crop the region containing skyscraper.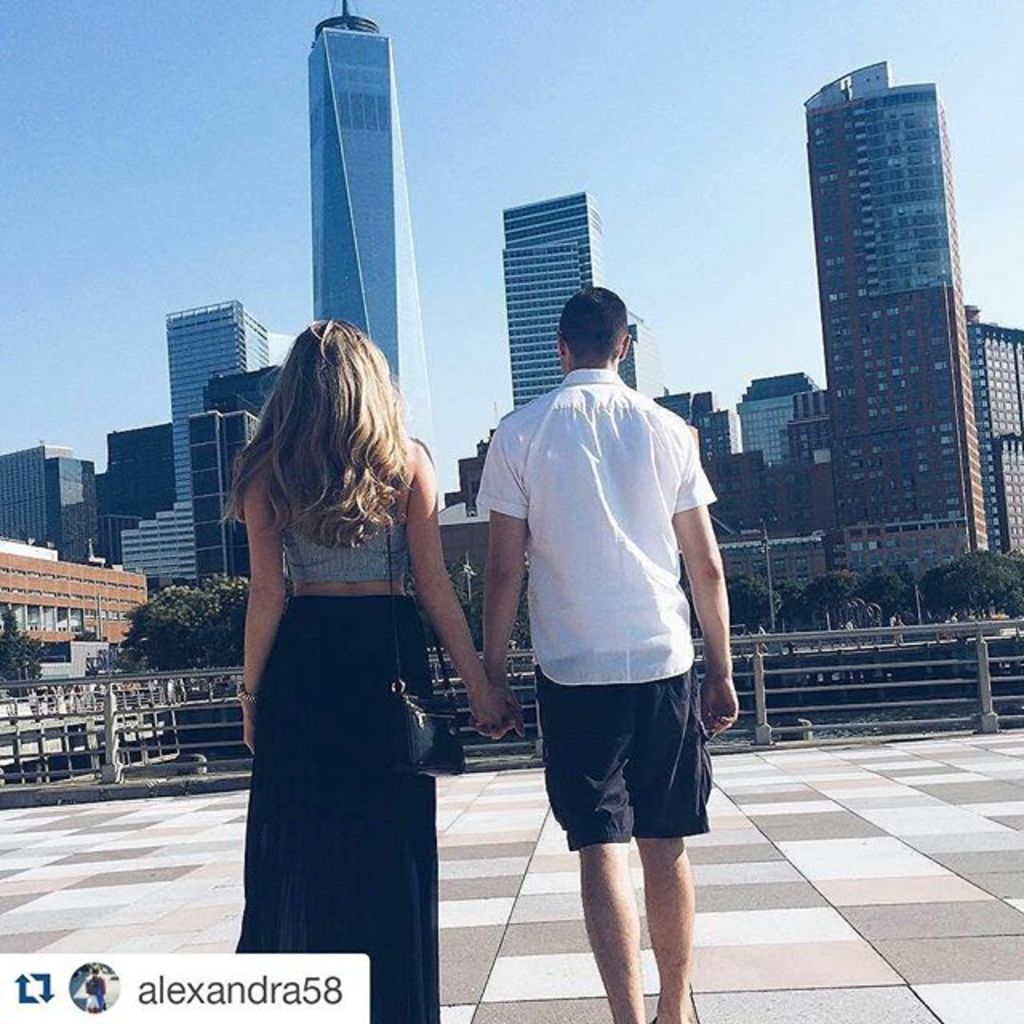
Crop region: BBox(501, 190, 610, 411).
